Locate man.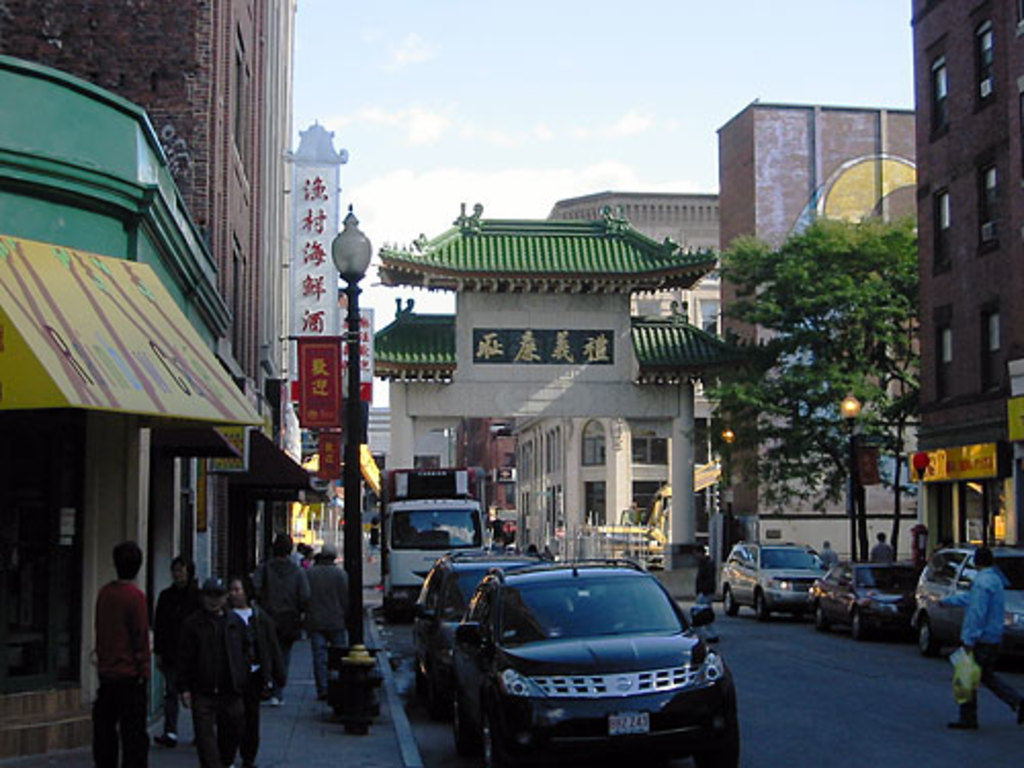
Bounding box: 307, 541, 352, 698.
